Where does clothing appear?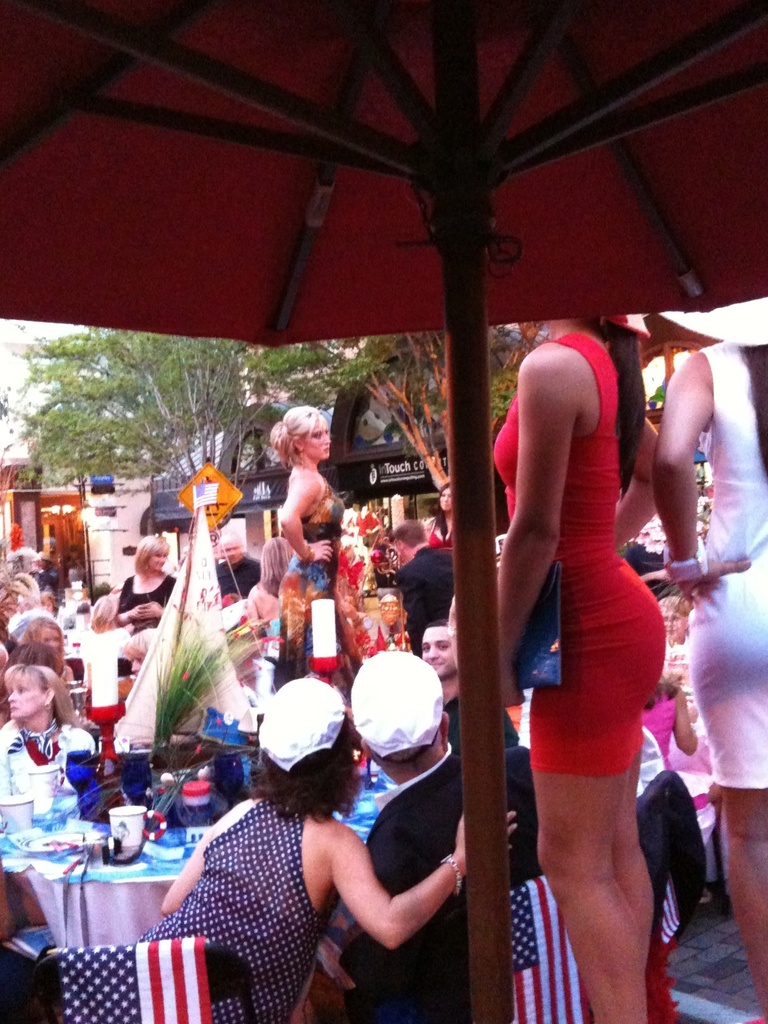
Appears at 117 577 180 636.
